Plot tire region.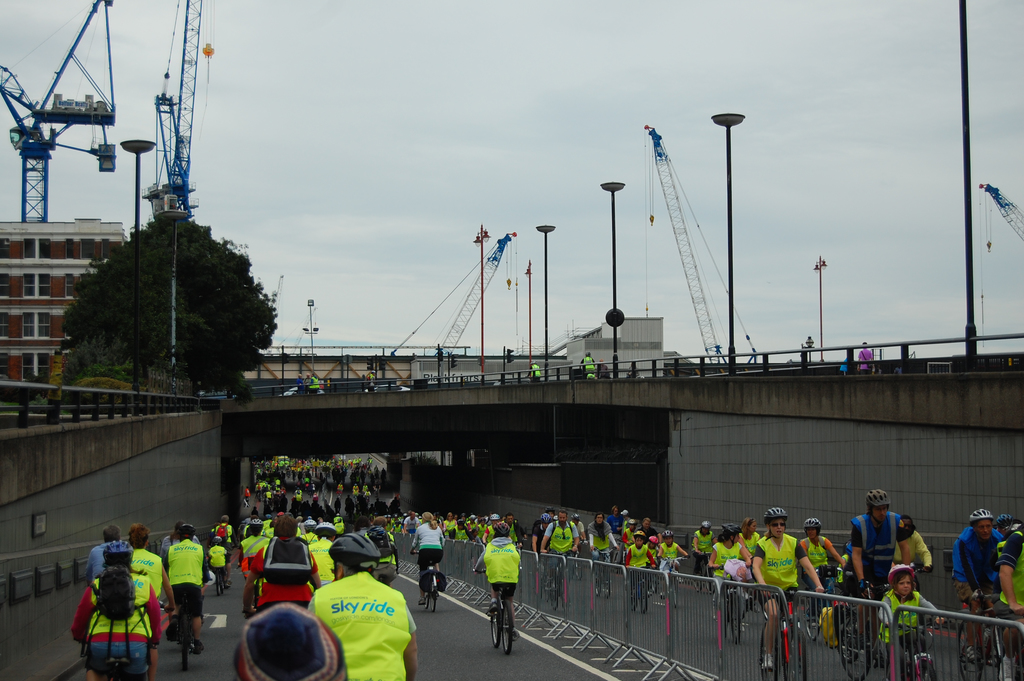
Plotted at rect(640, 582, 650, 616).
